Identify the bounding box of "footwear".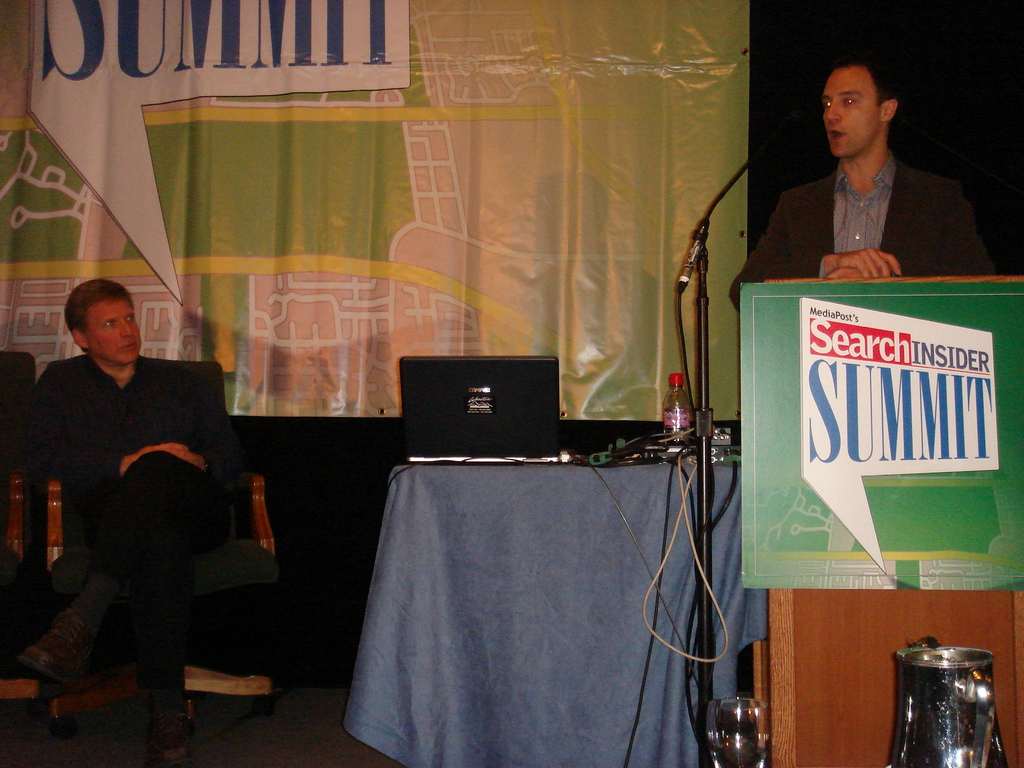
box=[150, 706, 191, 765].
